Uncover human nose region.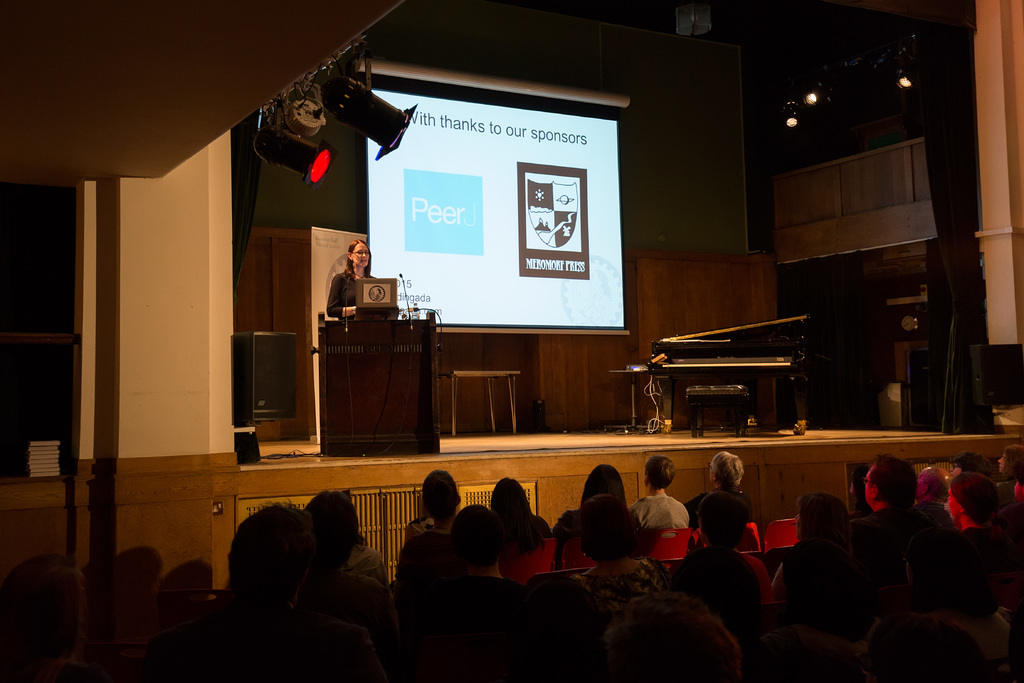
Uncovered: locate(362, 253, 366, 257).
